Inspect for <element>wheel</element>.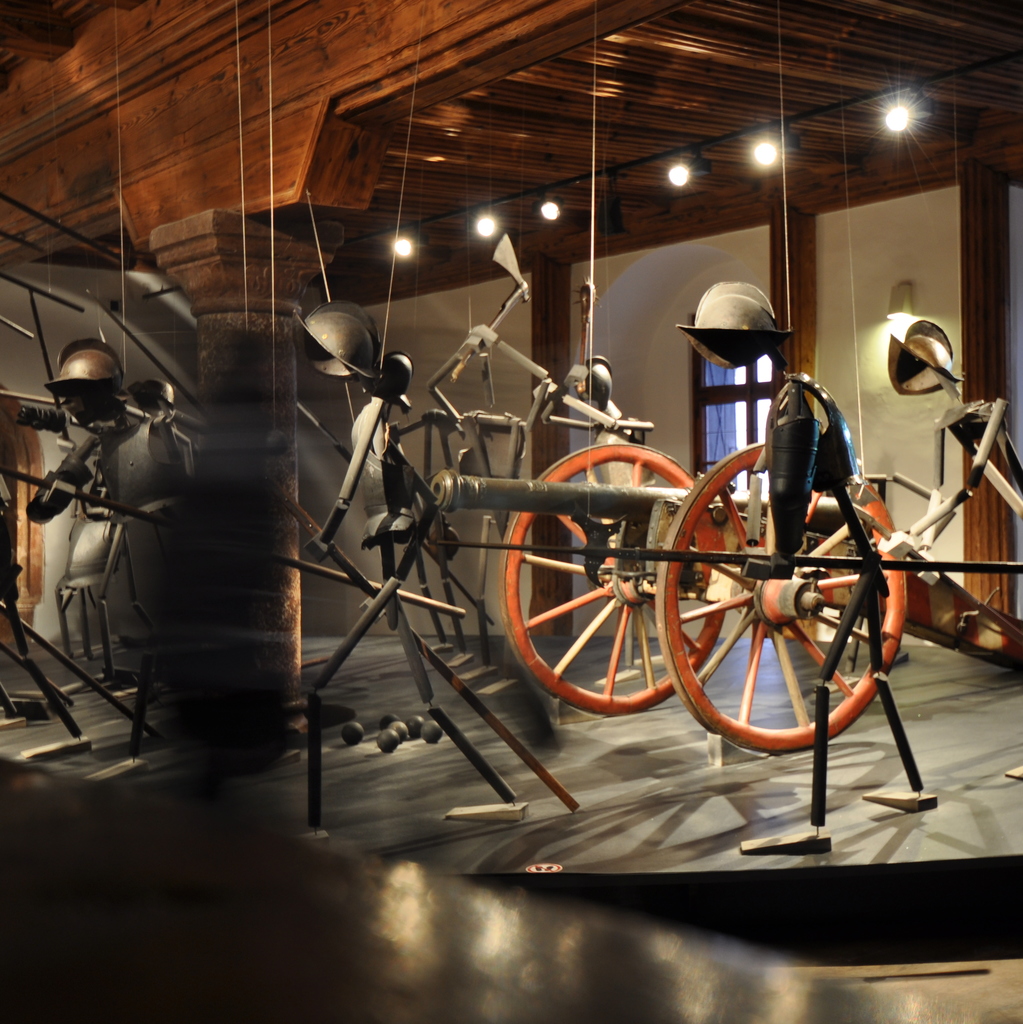
Inspection: region(497, 449, 719, 709).
